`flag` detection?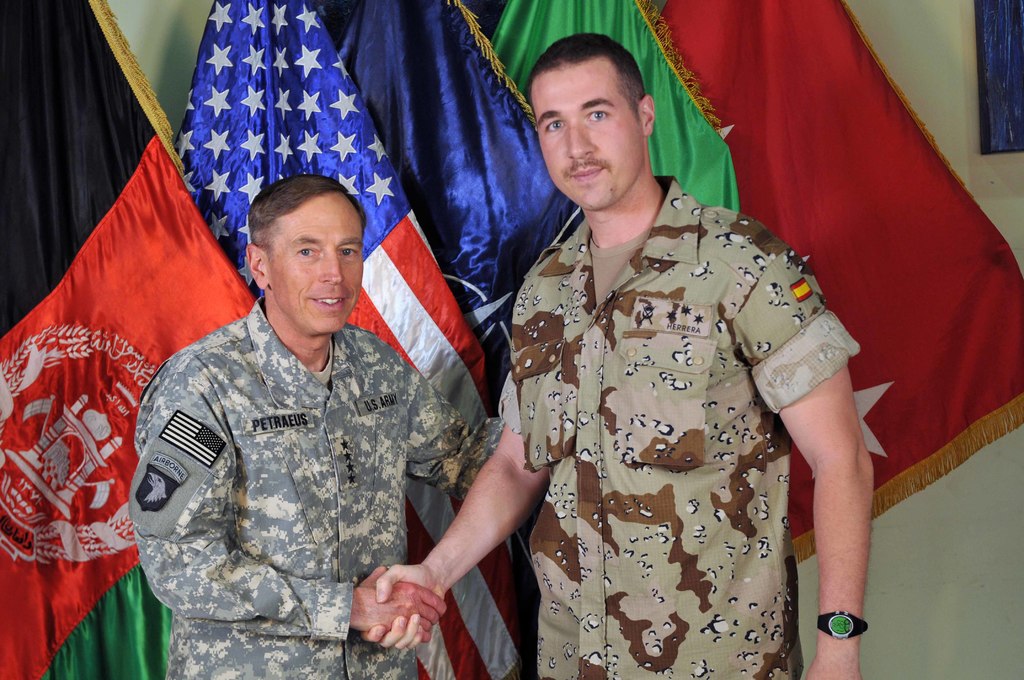
x1=323, y1=0, x2=583, y2=425
